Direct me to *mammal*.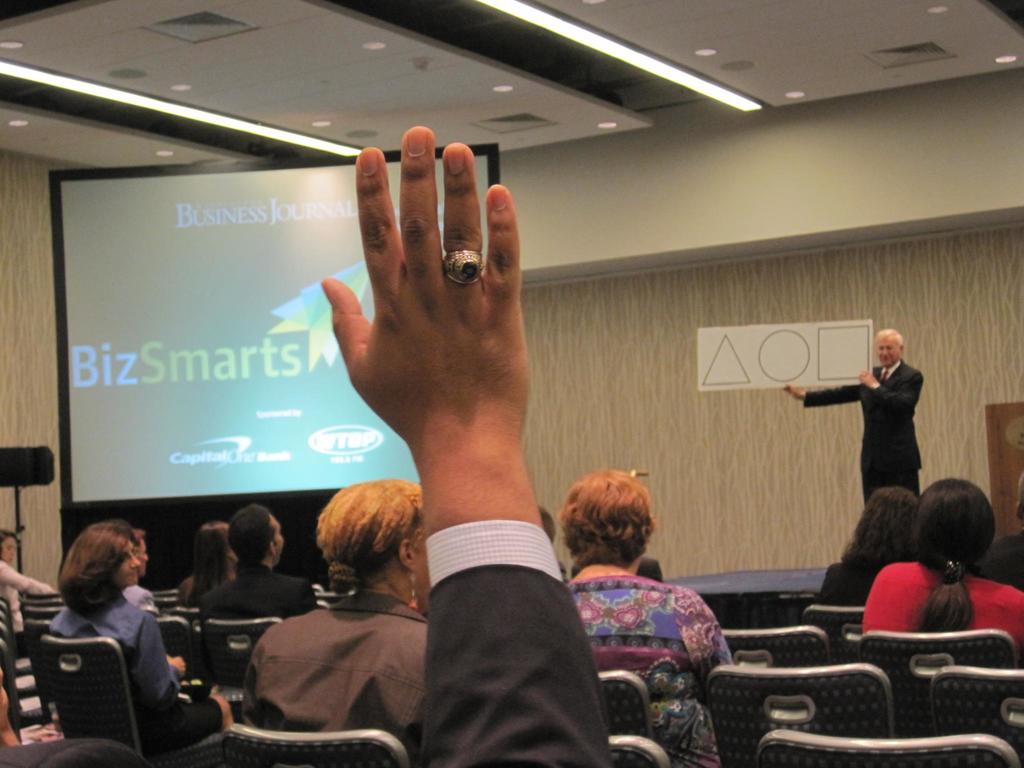
Direction: [x1=43, y1=522, x2=224, y2=764].
